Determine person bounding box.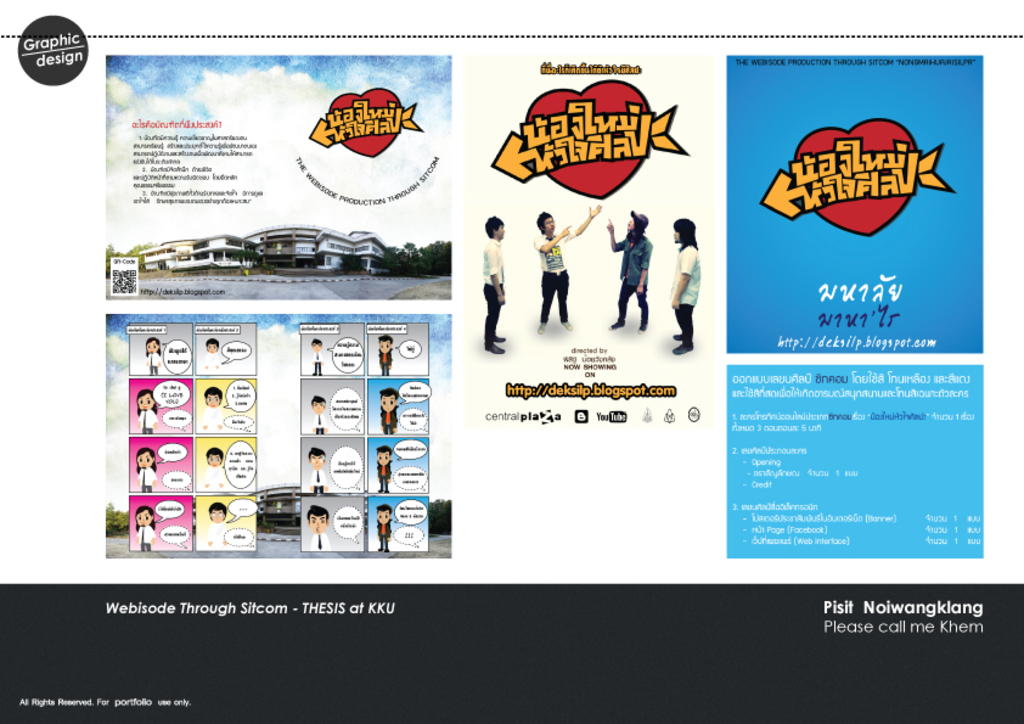
Determined: (left=196, top=443, right=229, bottom=495).
